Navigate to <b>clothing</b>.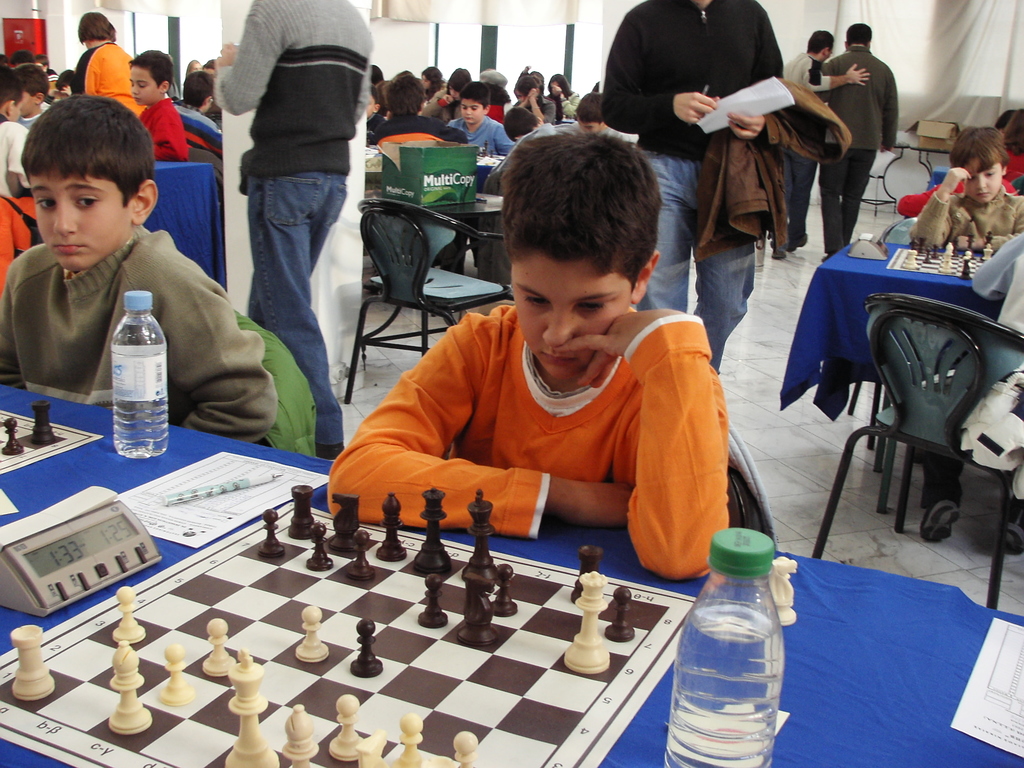
Navigation target: locate(813, 40, 900, 253).
